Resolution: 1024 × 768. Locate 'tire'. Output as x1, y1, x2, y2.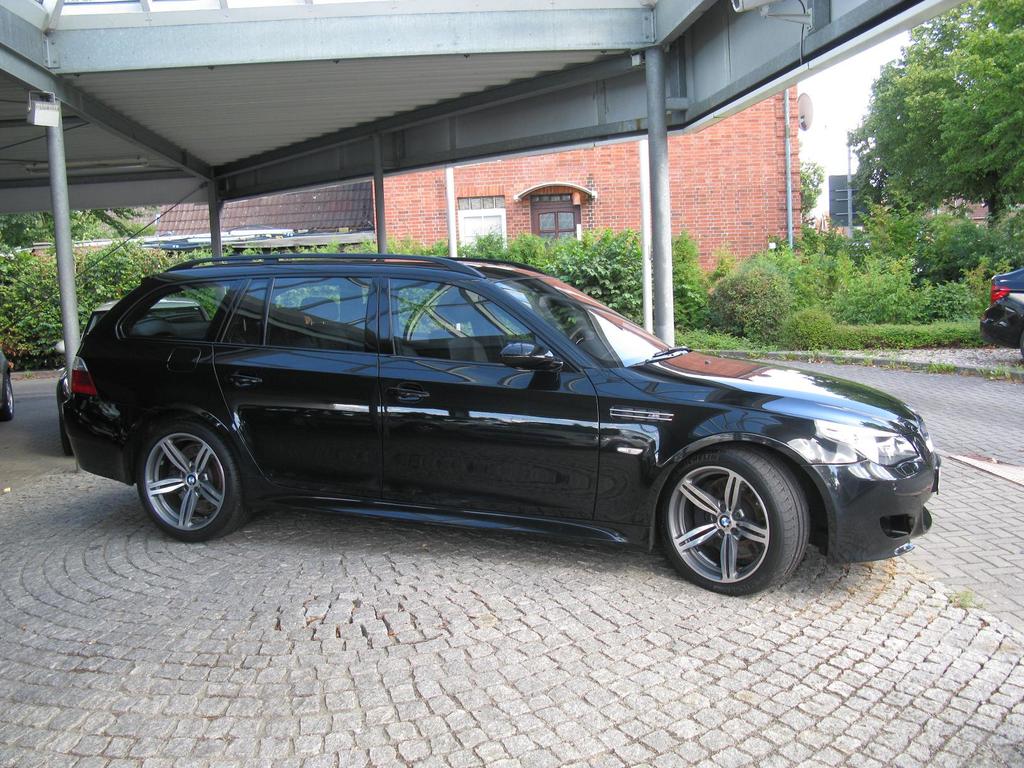
659, 446, 810, 600.
